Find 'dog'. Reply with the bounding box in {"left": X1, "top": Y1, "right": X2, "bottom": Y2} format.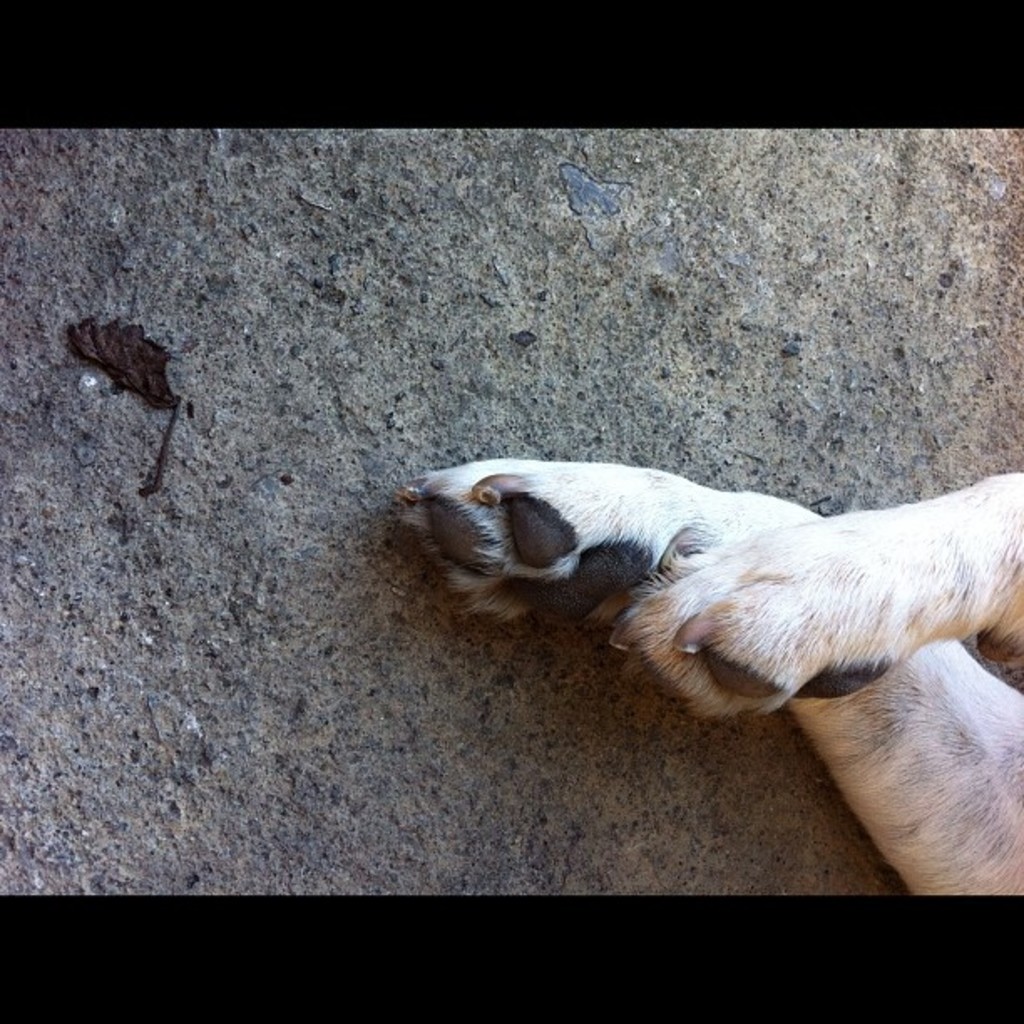
{"left": 393, "top": 453, "right": 1022, "bottom": 904}.
